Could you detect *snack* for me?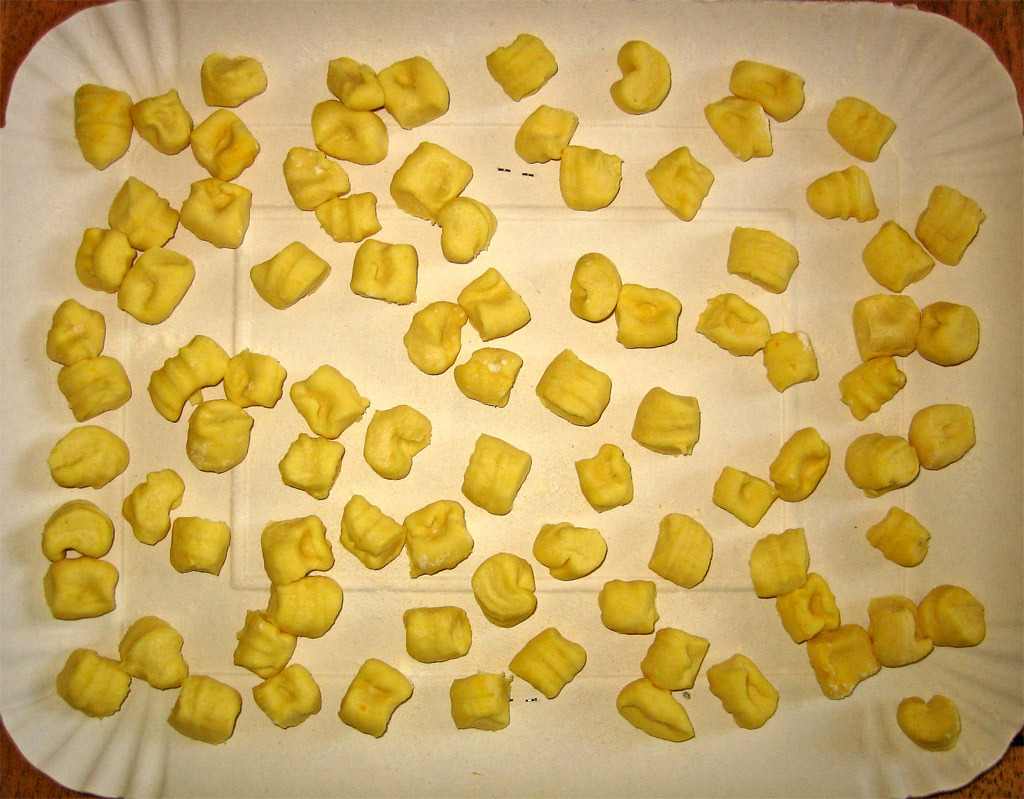
Detection result: 695 293 775 360.
